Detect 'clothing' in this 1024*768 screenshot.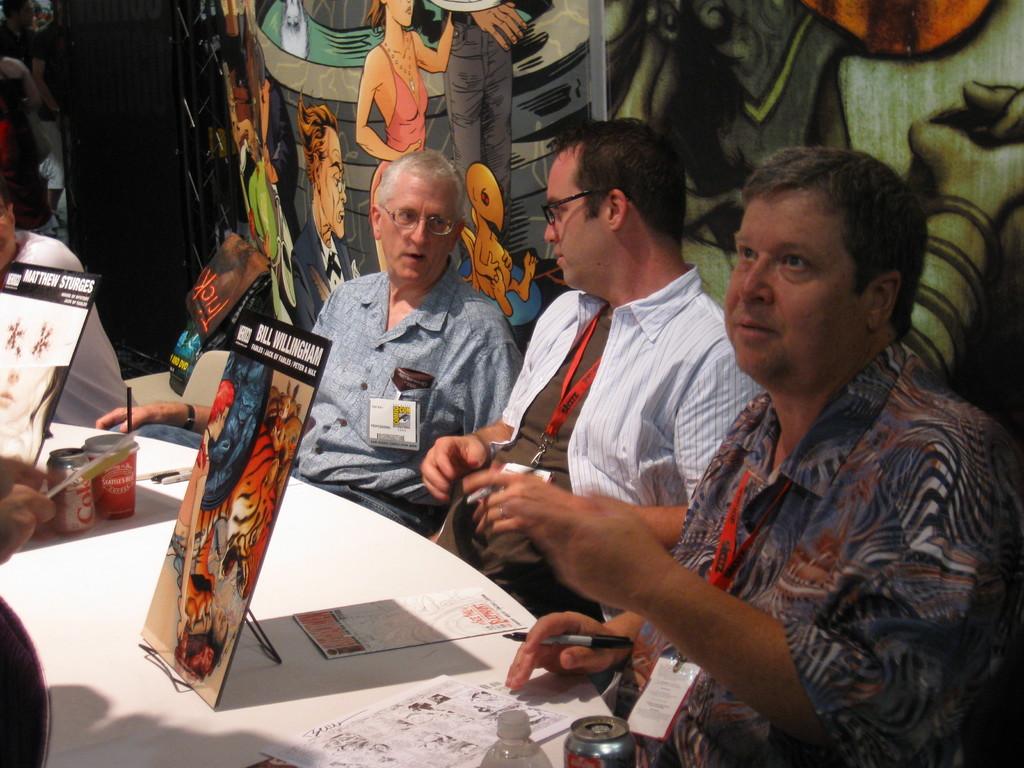
Detection: box(292, 204, 349, 339).
